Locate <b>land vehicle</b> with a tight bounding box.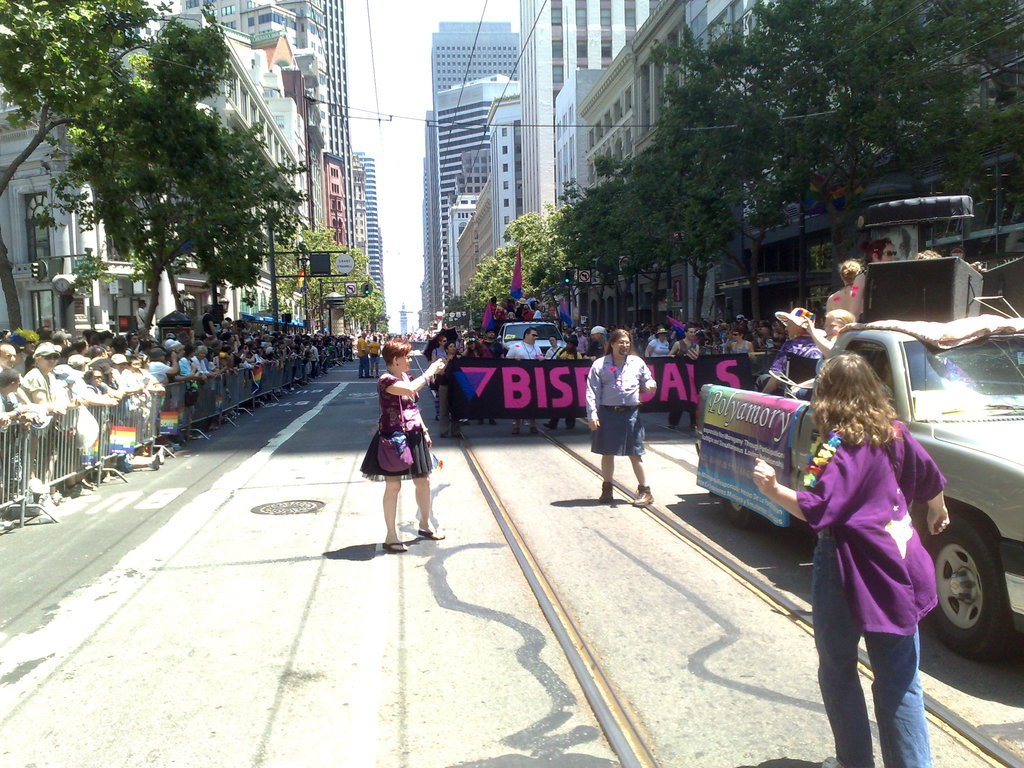
bbox(696, 324, 1023, 657).
